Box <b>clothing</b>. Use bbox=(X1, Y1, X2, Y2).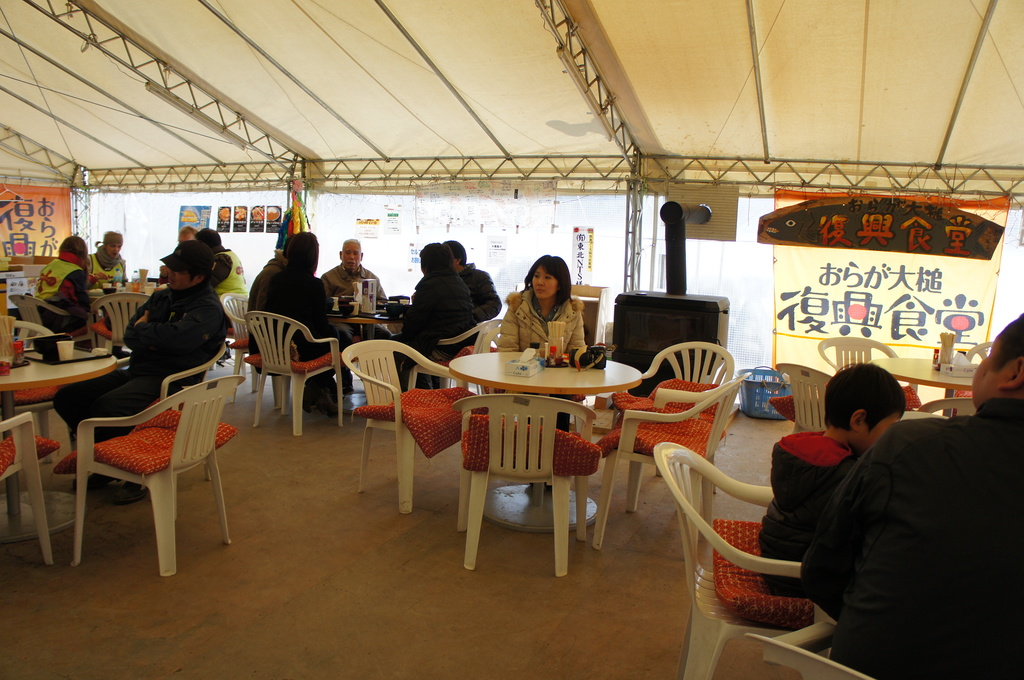
bbox=(469, 263, 499, 328).
